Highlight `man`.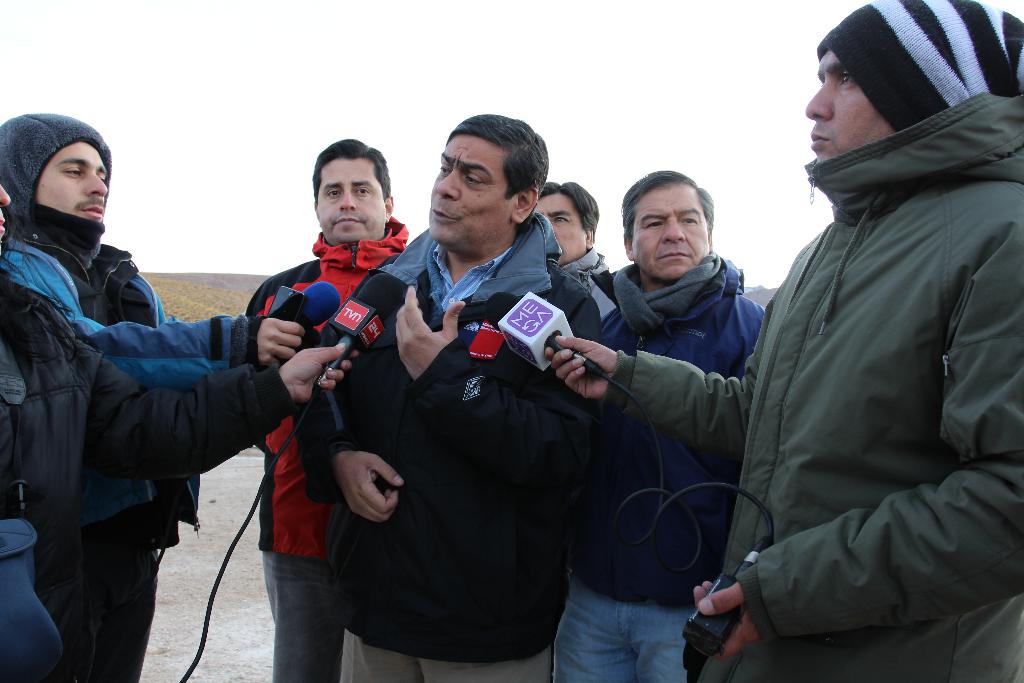
Highlighted region: {"left": 516, "top": 0, "right": 1023, "bottom": 682}.
